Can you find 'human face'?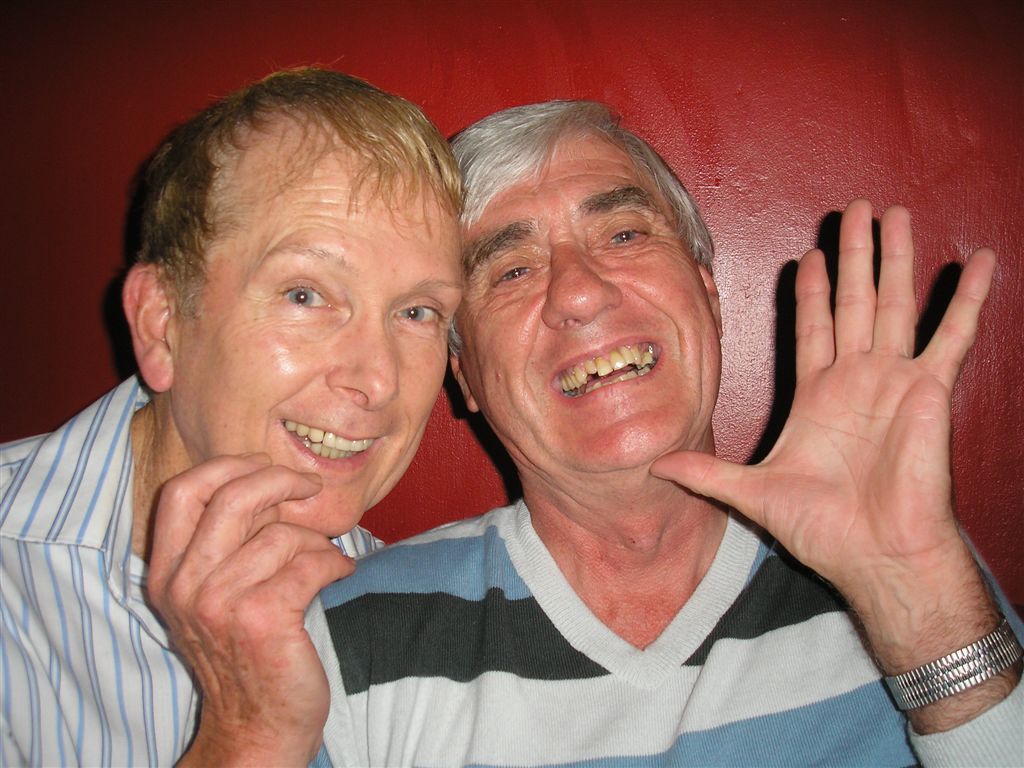
Yes, bounding box: crop(454, 129, 725, 473).
